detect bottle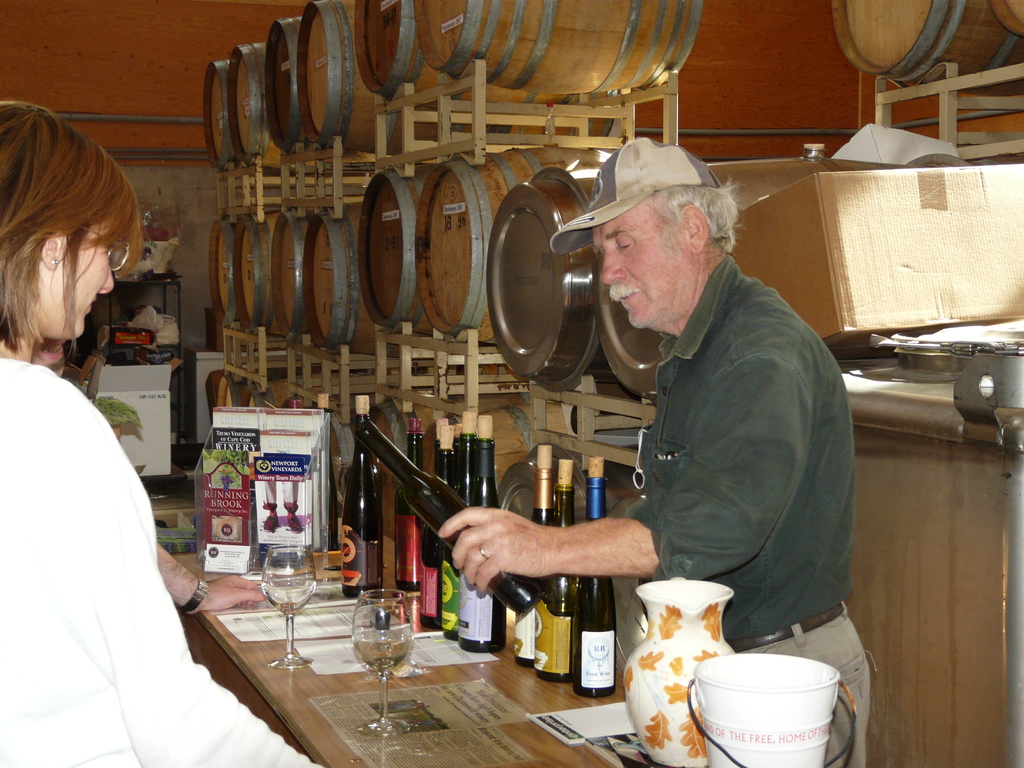
(419, 419, 465, 606)
